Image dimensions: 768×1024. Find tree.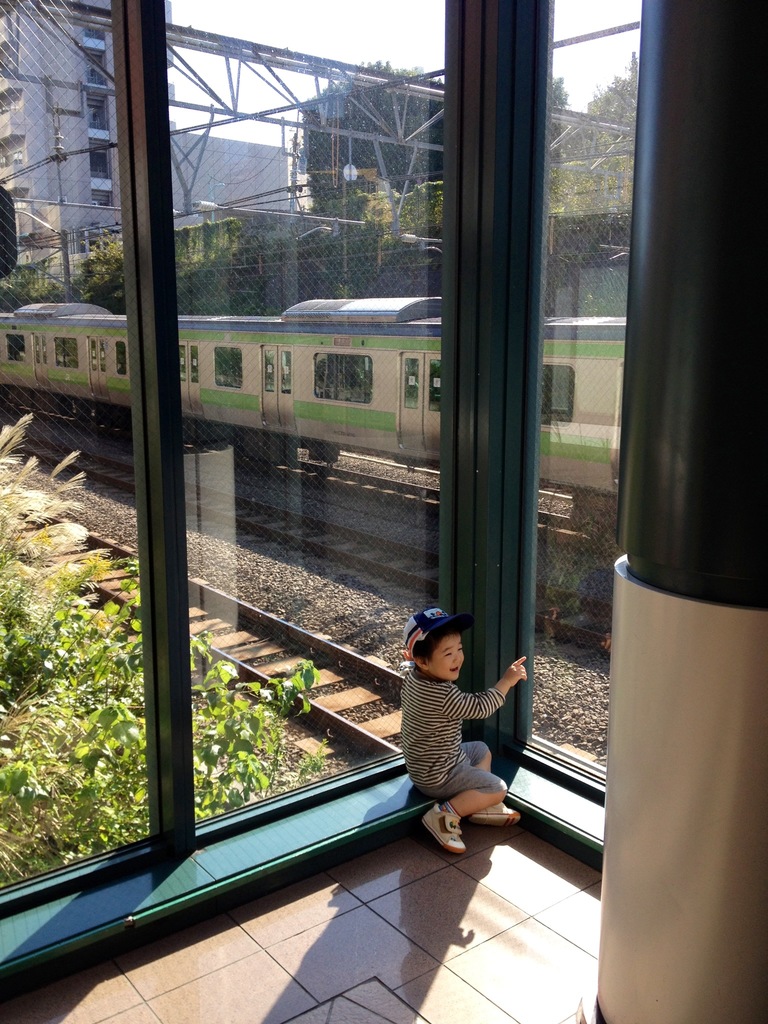
BBox(293, 58, 474, 287).
